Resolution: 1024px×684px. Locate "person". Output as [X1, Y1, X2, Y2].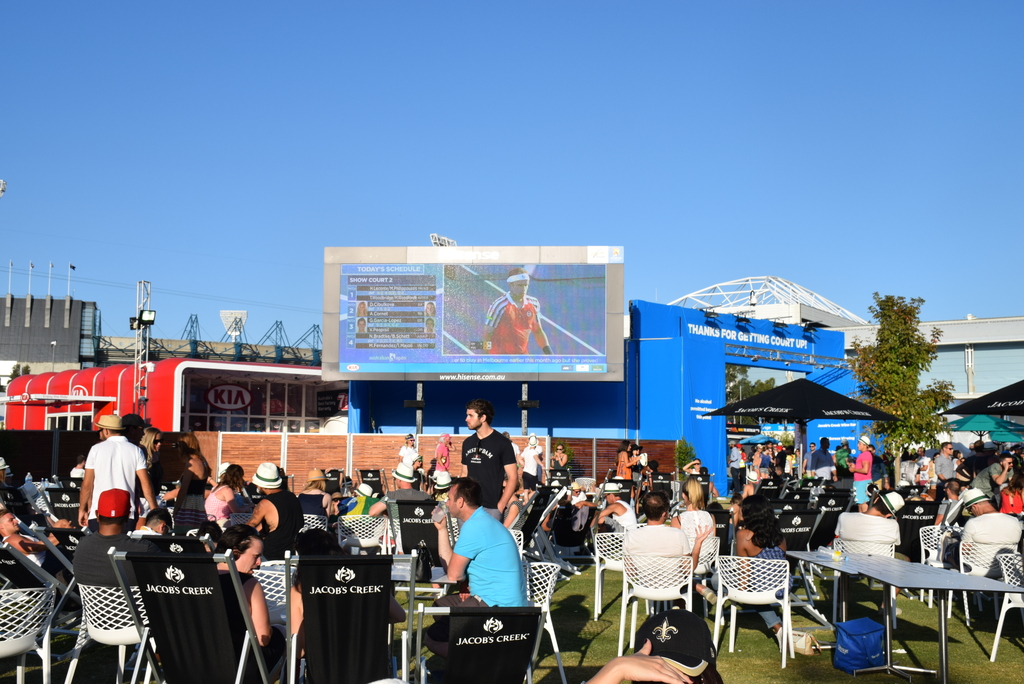
[617, 493, 714, 612].
